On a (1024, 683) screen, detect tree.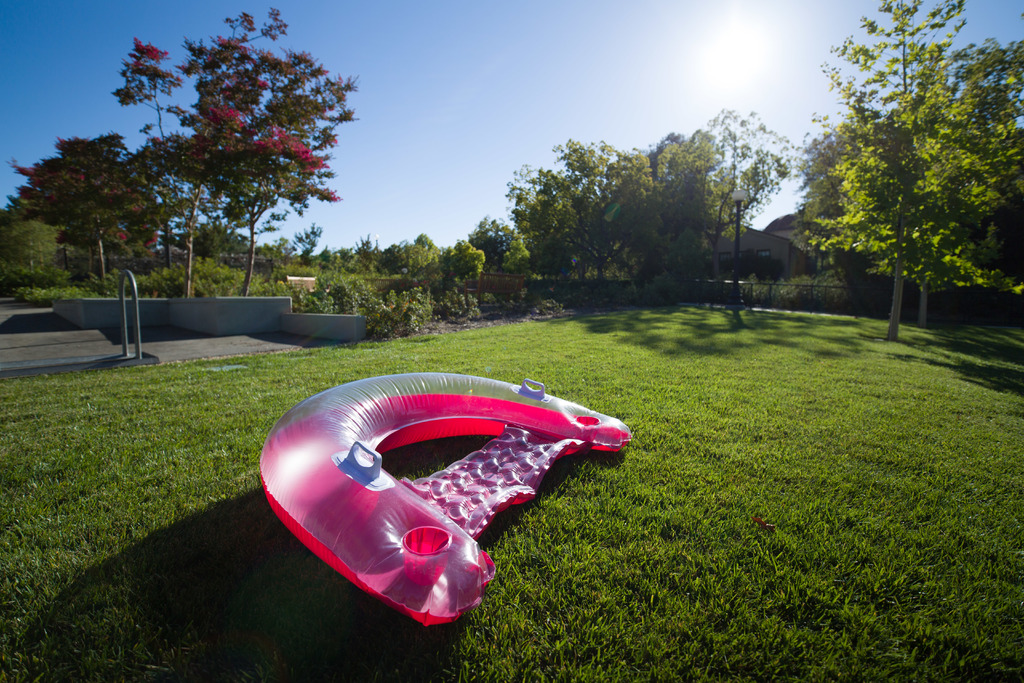
(x1=801, y1=27, x2=1001, y2=348).
